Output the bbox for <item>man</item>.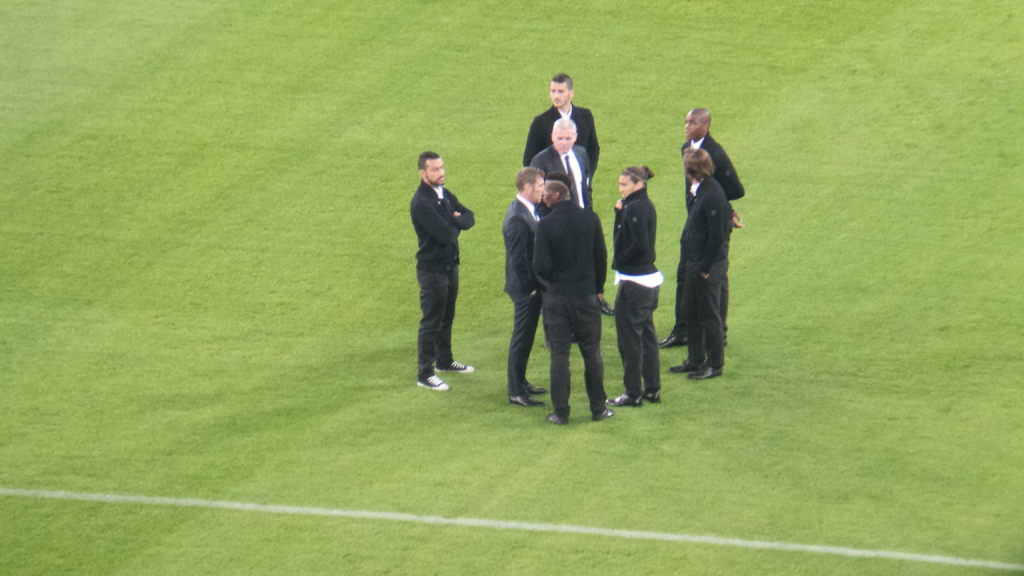
locate(661, 109, 746, 347).
